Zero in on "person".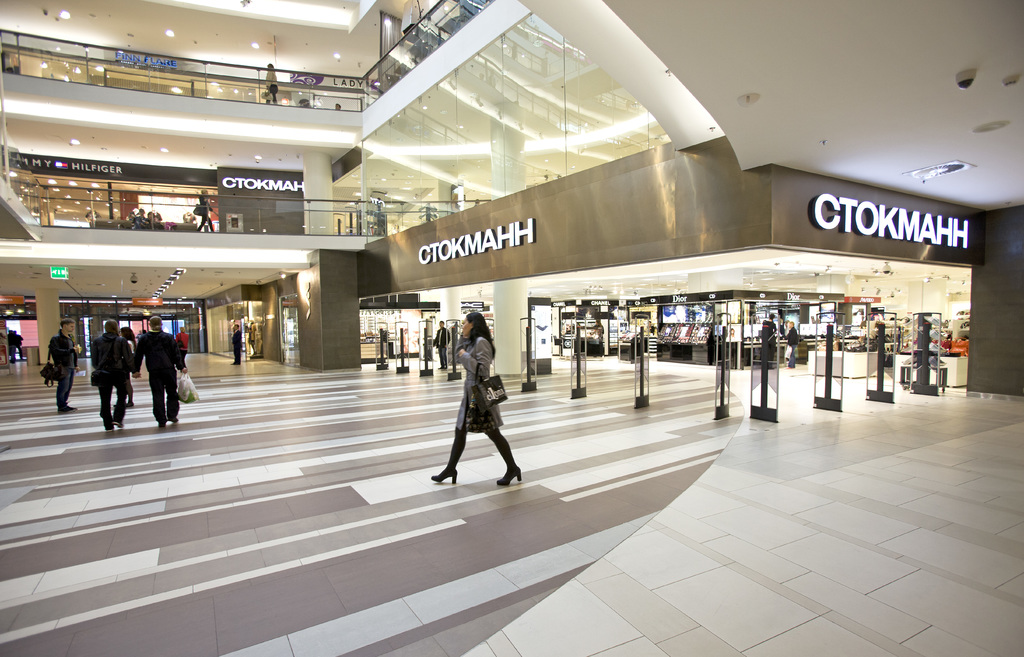
Zeroed in: x1=264, y1=61, x2=279, y2=104.
